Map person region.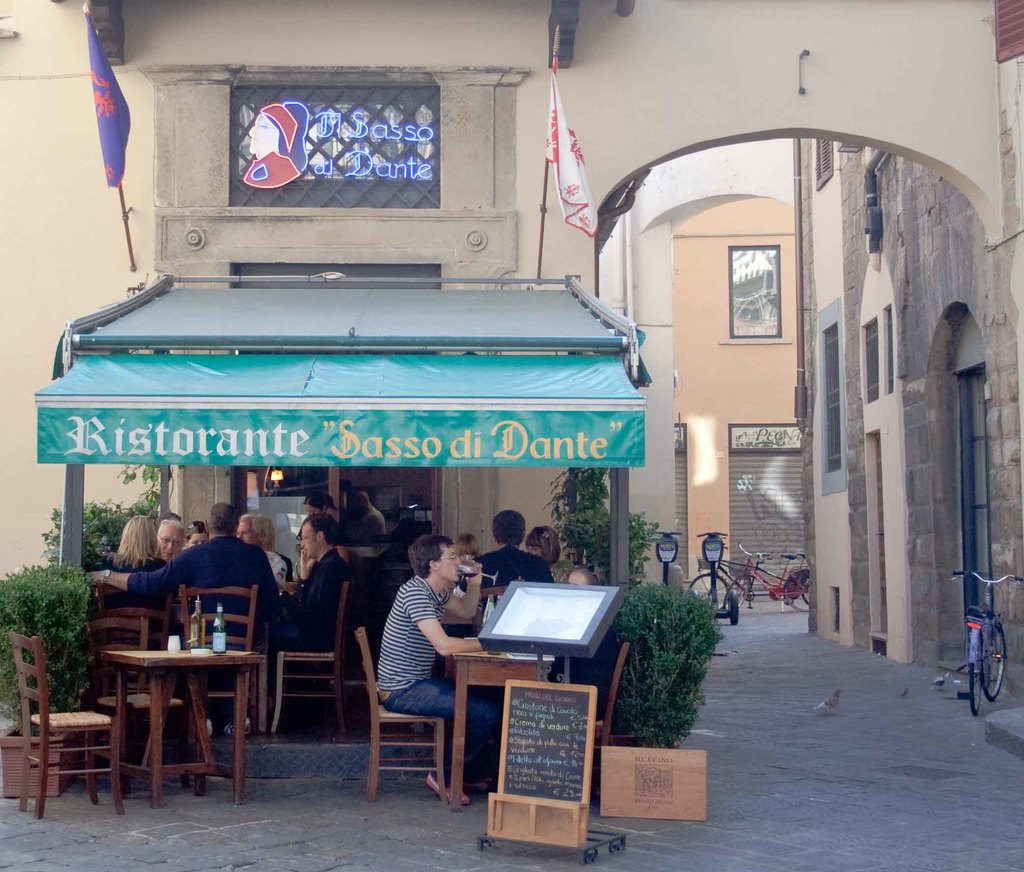
Mapped to <box>104,513,163,567</box>.
